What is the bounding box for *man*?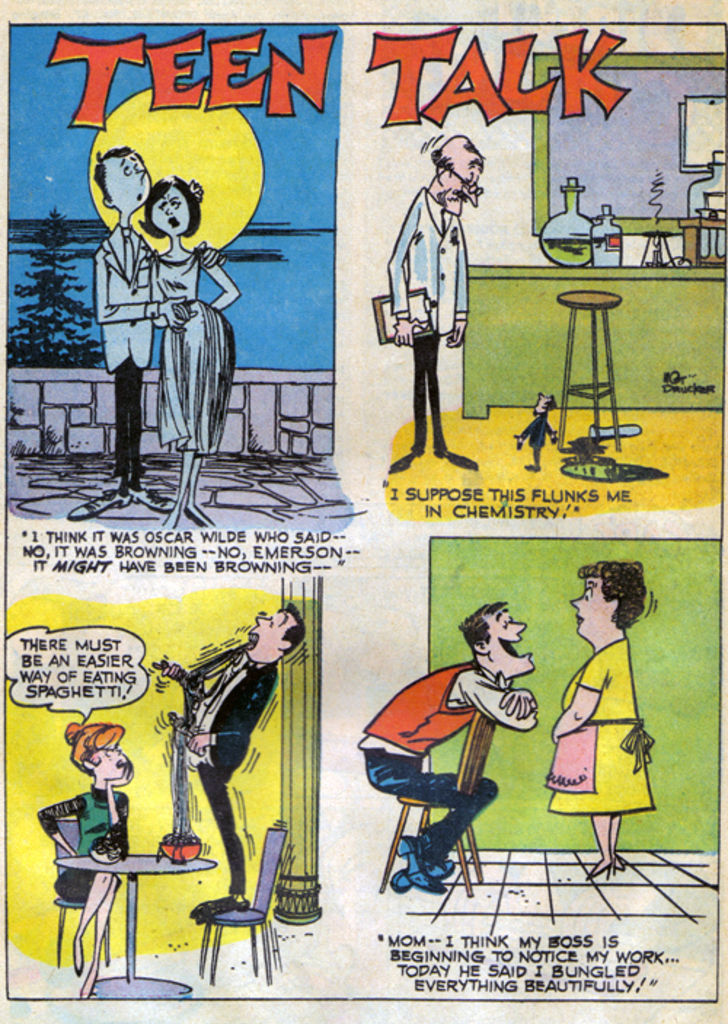
x1=370 y1=597 x2=555 y2=887.
